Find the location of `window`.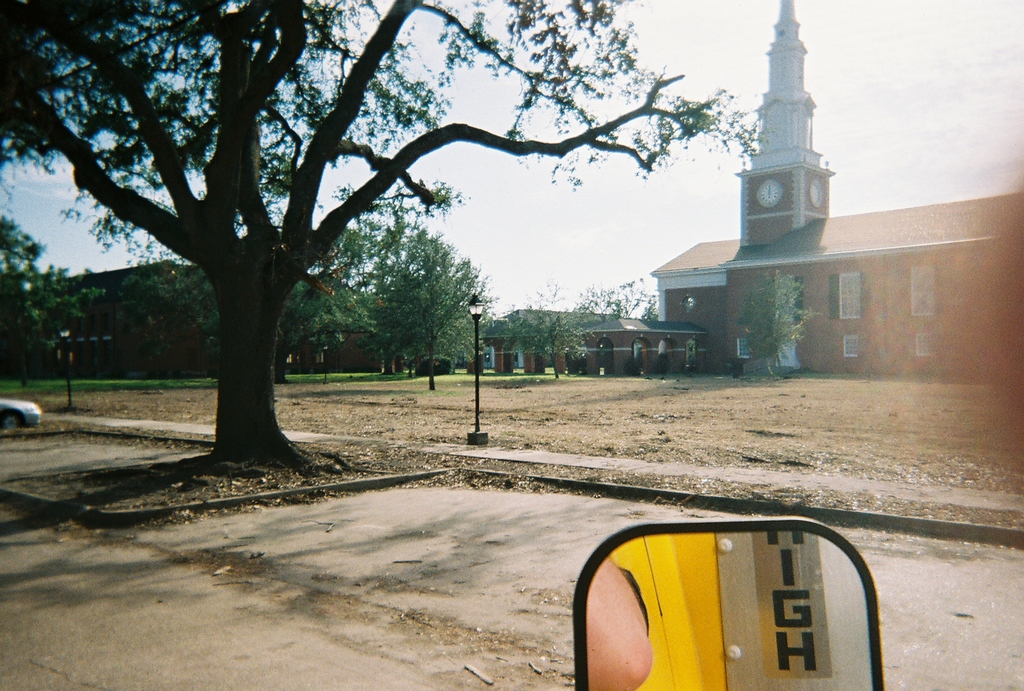
Location: (x1=836, y1=271, x2=867, y2=326).
